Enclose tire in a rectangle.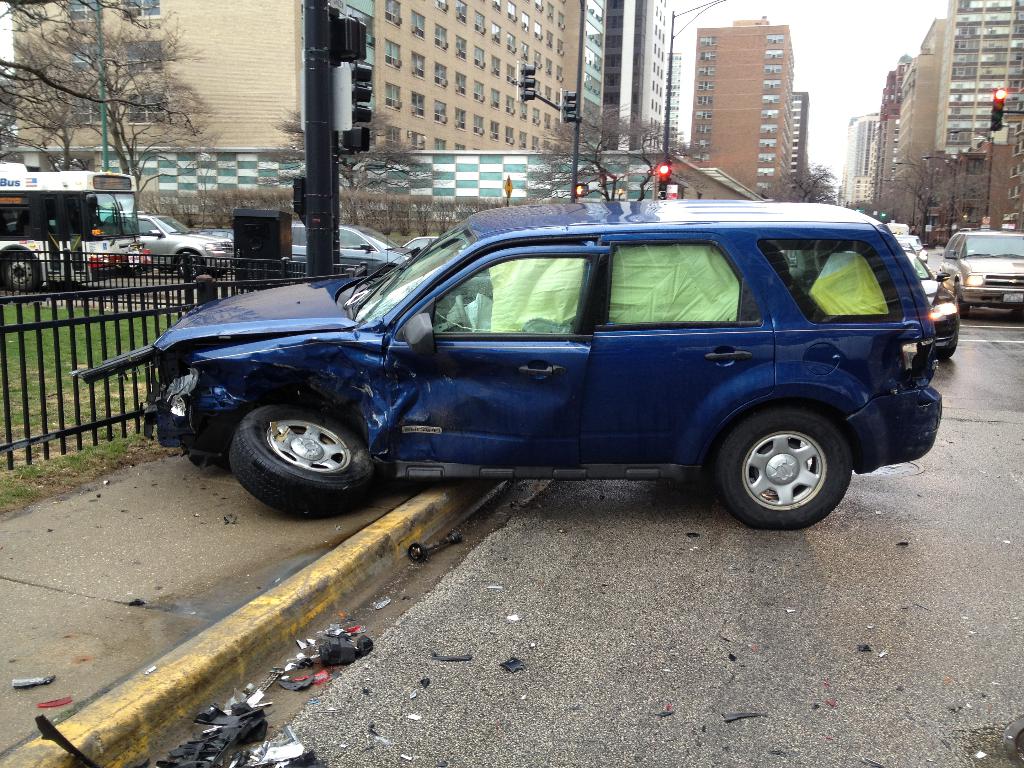
pyautogui.locateOnScreen(954, 282, 969, 316).
